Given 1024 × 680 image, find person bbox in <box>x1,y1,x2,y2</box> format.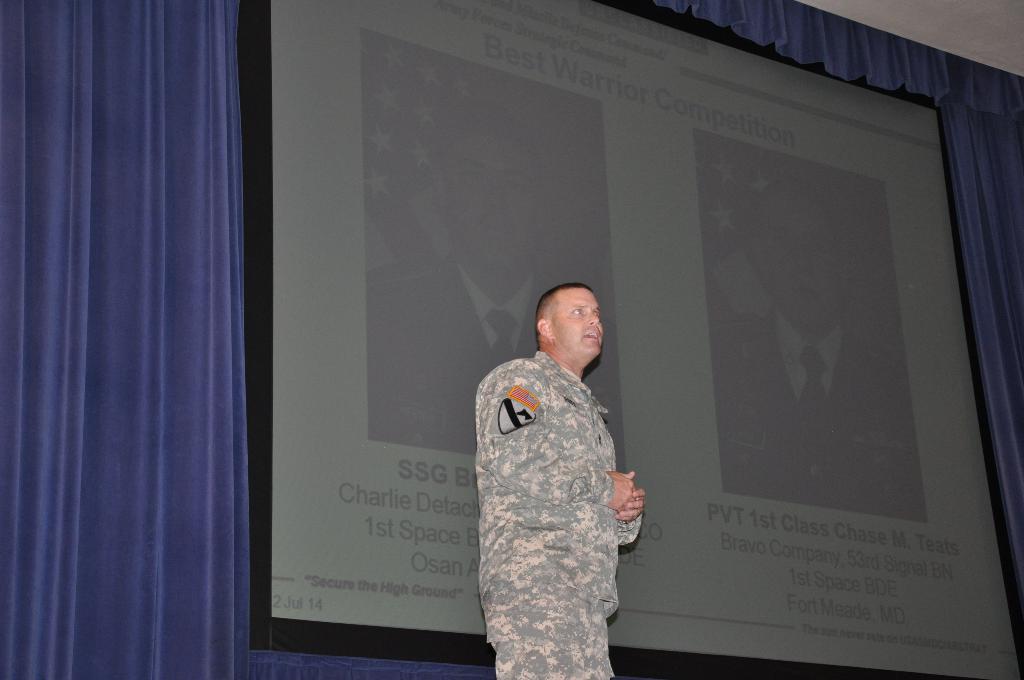
<box>477,285,644,679</box>.
